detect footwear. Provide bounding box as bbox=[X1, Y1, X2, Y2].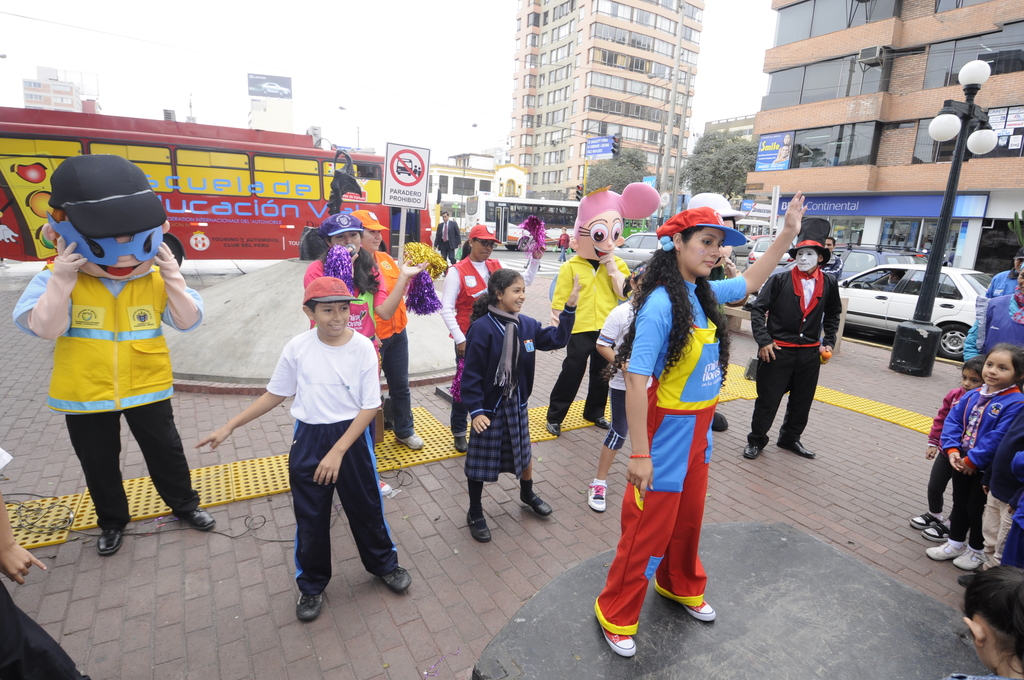
bbox=[466, 512, 490, 542].
